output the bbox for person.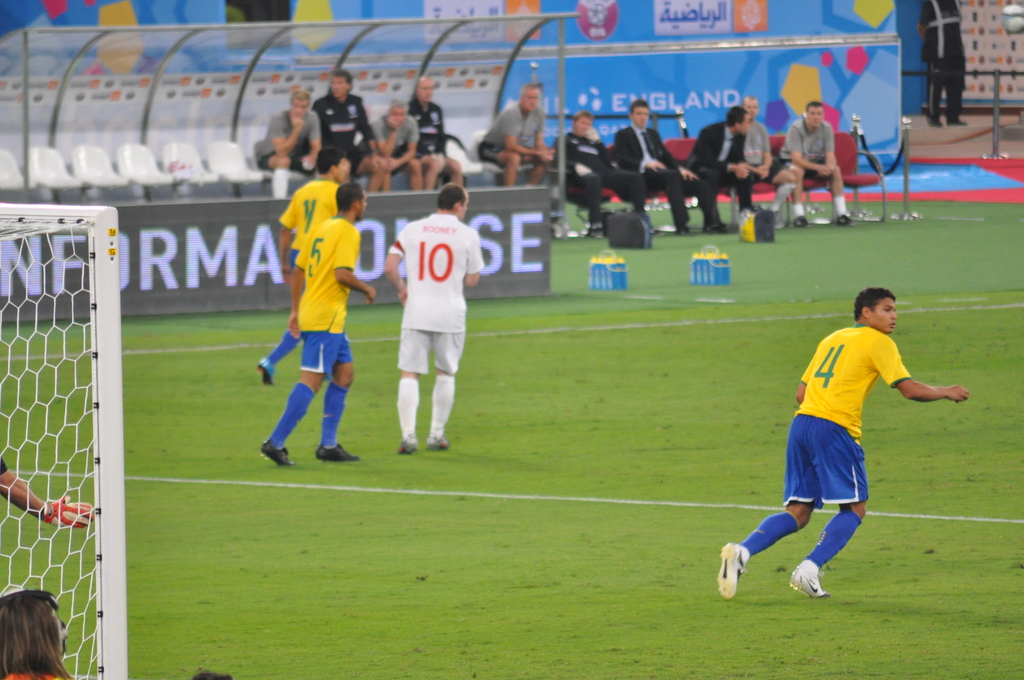
left=474, top=85, right=560, bottom=188.
